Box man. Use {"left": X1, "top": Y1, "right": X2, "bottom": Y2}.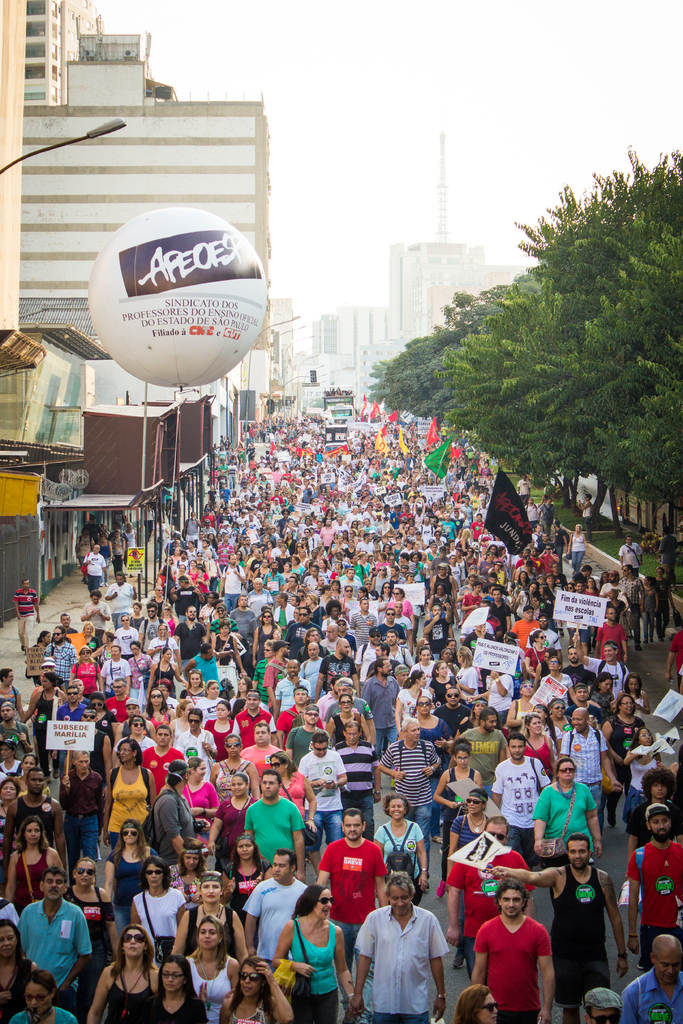
{"left": 363, "top": 517, "right": 378, "bottom": 537}.
